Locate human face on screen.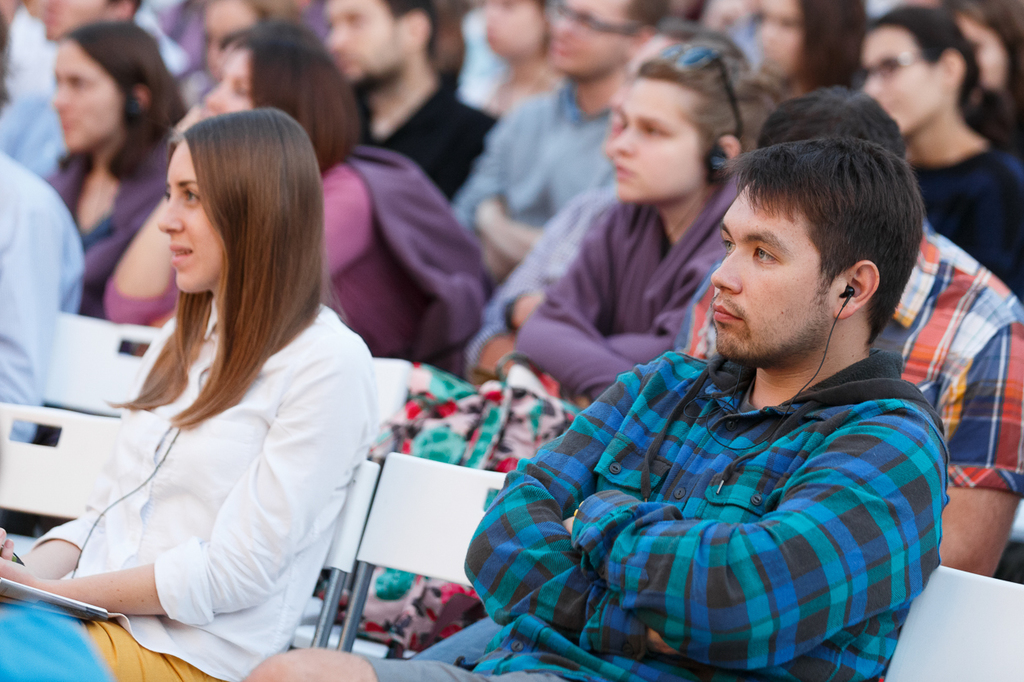
On screen at x1=606, y1=77, x2=707, y2=198.
